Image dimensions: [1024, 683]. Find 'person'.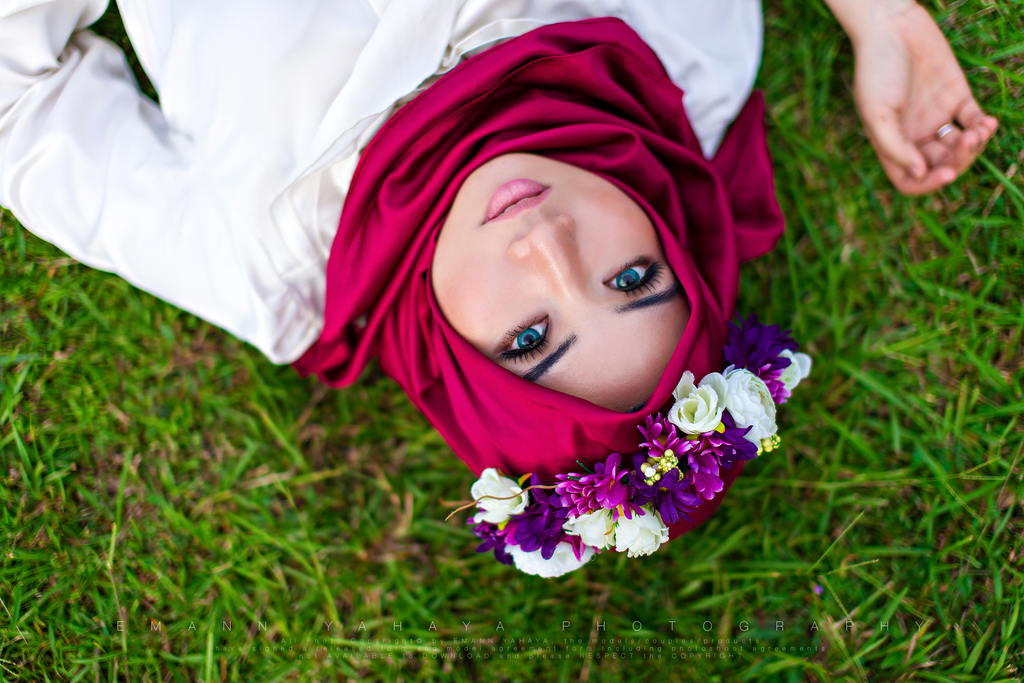
(left=269, top=0, right=821, bottom=597).
